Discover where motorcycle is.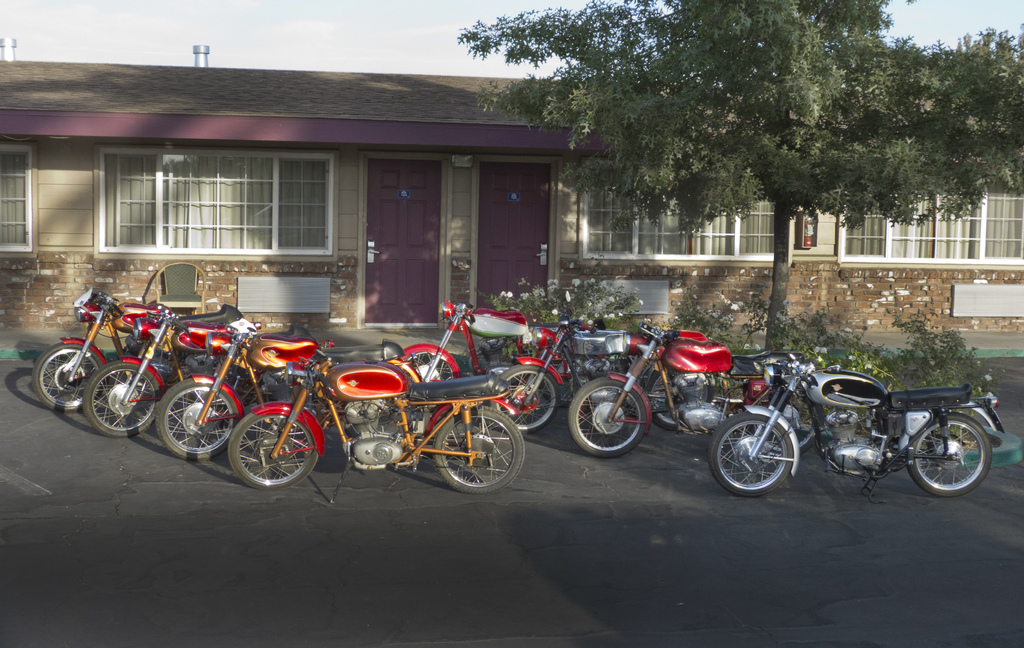
Discovered at [89, 307, 316, 438].
